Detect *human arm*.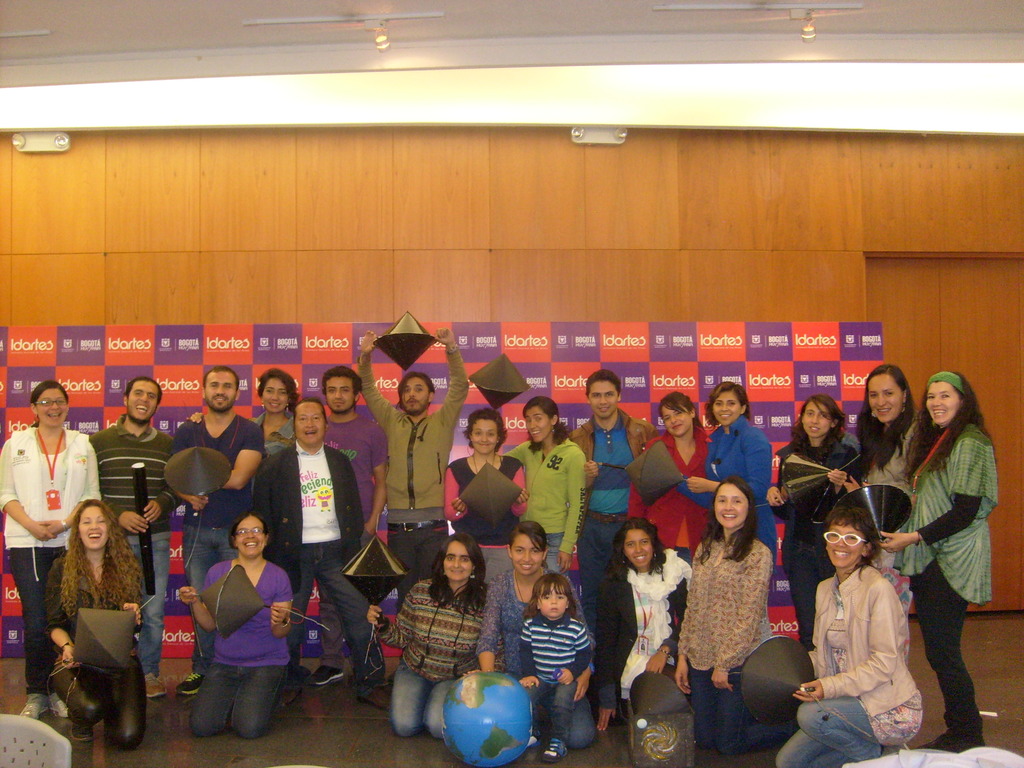
Detected at [left=666, top=432, right=773, bottom=495].
